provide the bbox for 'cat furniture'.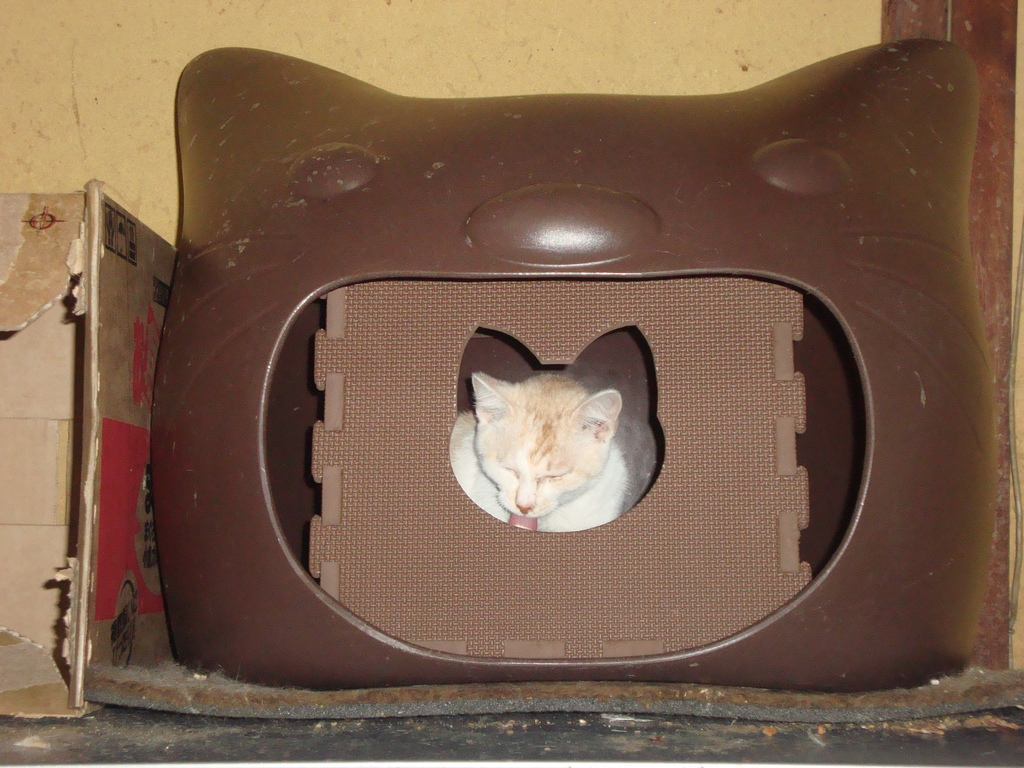
151, 42, 1000, 694.
